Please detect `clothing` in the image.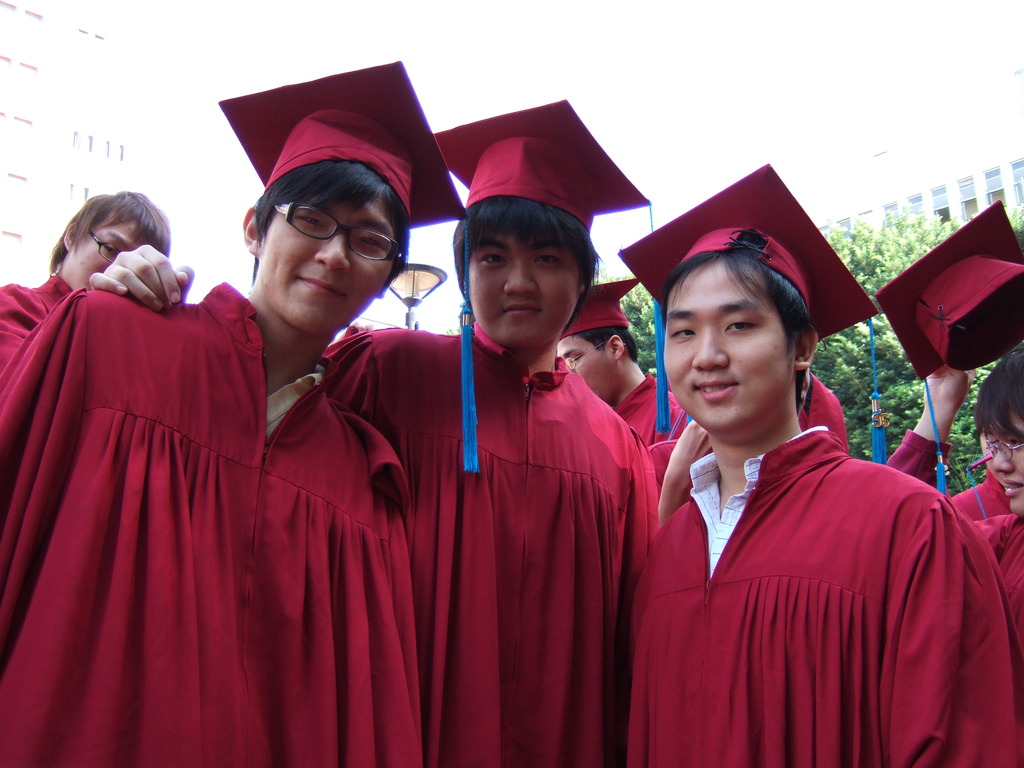
331/332/653/767.
